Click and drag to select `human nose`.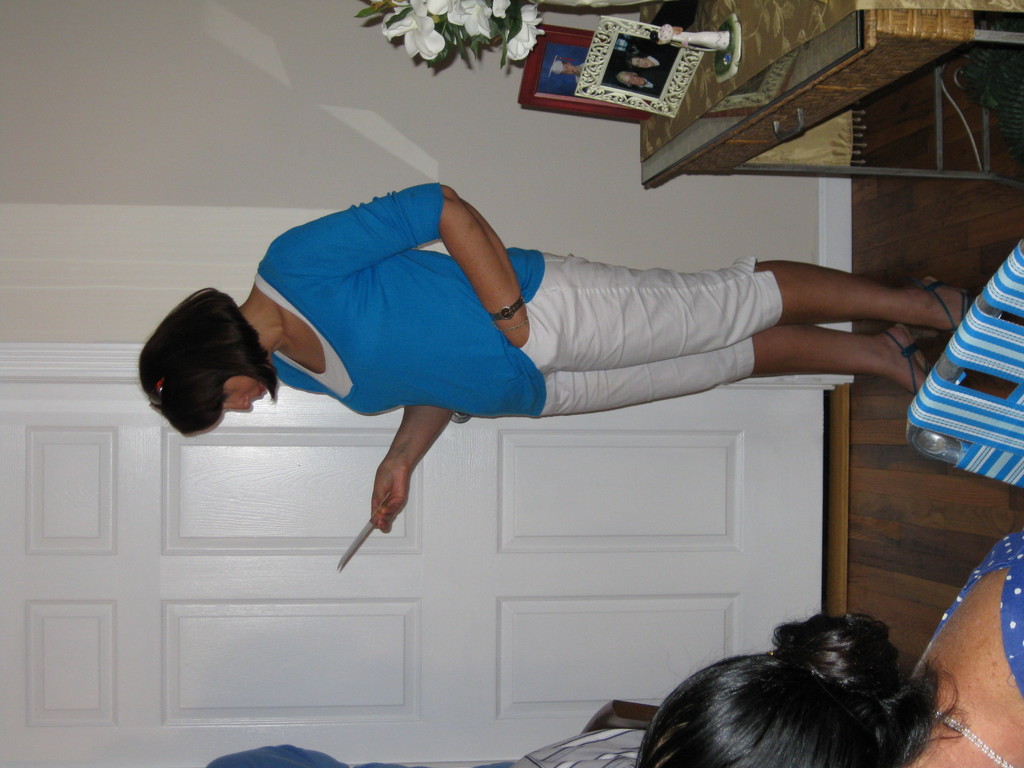
Selection: 227, 399, 255, 413.
